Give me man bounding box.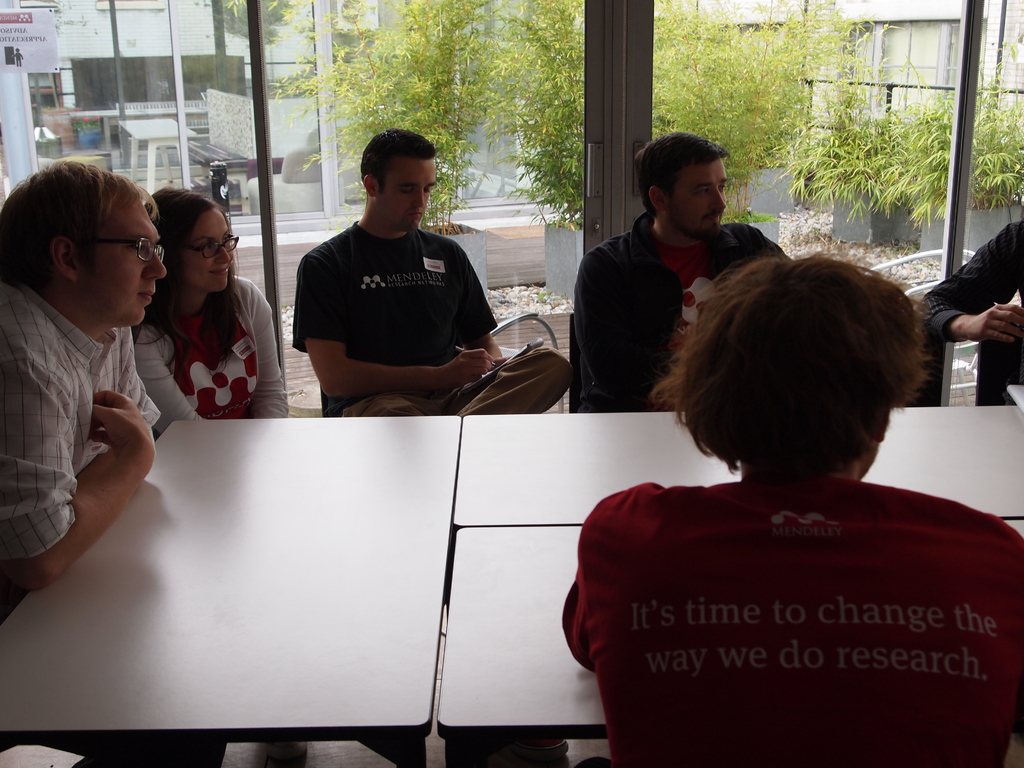
x1=923 y1=221 x2=1023 y2=406.
